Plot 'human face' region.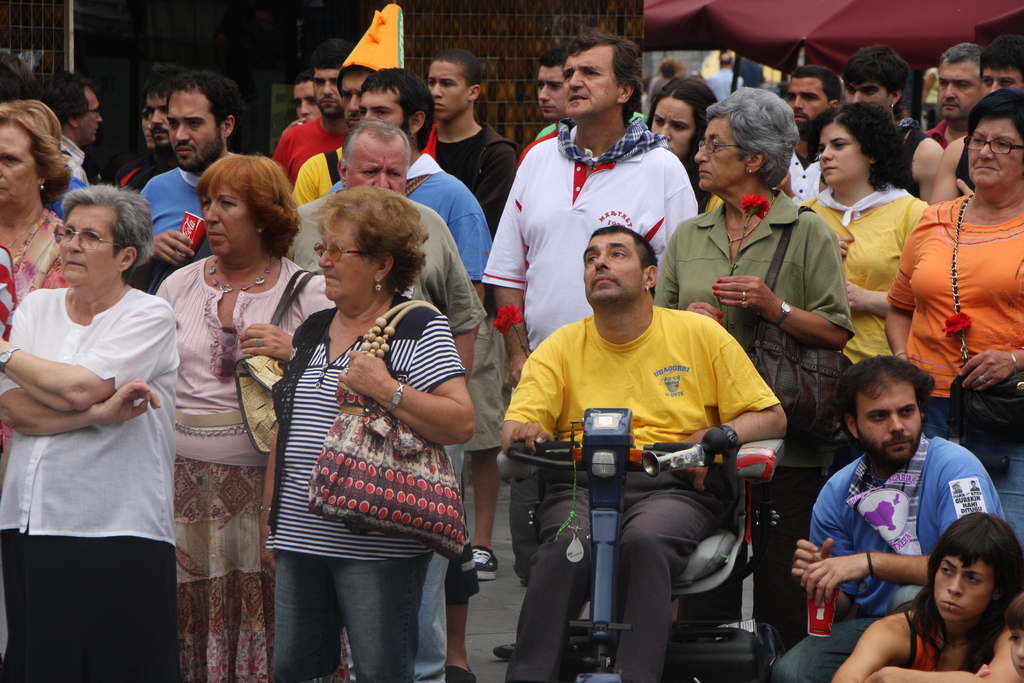
Plotted at box(295, 81, 325, 122).
